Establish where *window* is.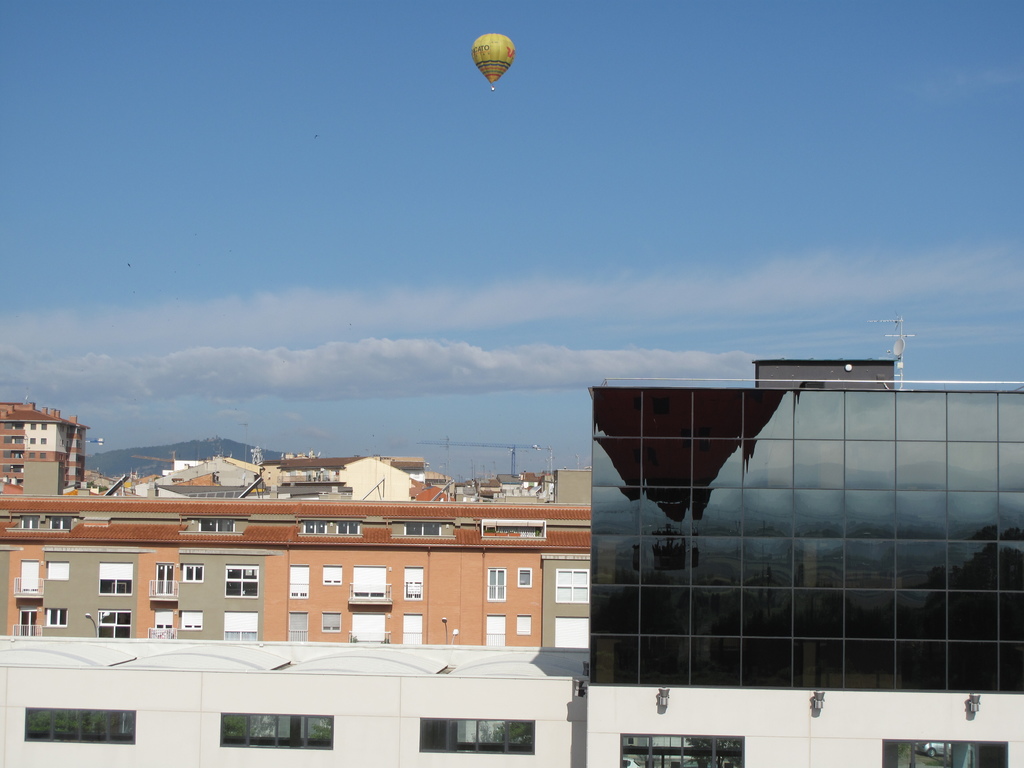
Established at <region>303, 520, 330, 535</region>.
